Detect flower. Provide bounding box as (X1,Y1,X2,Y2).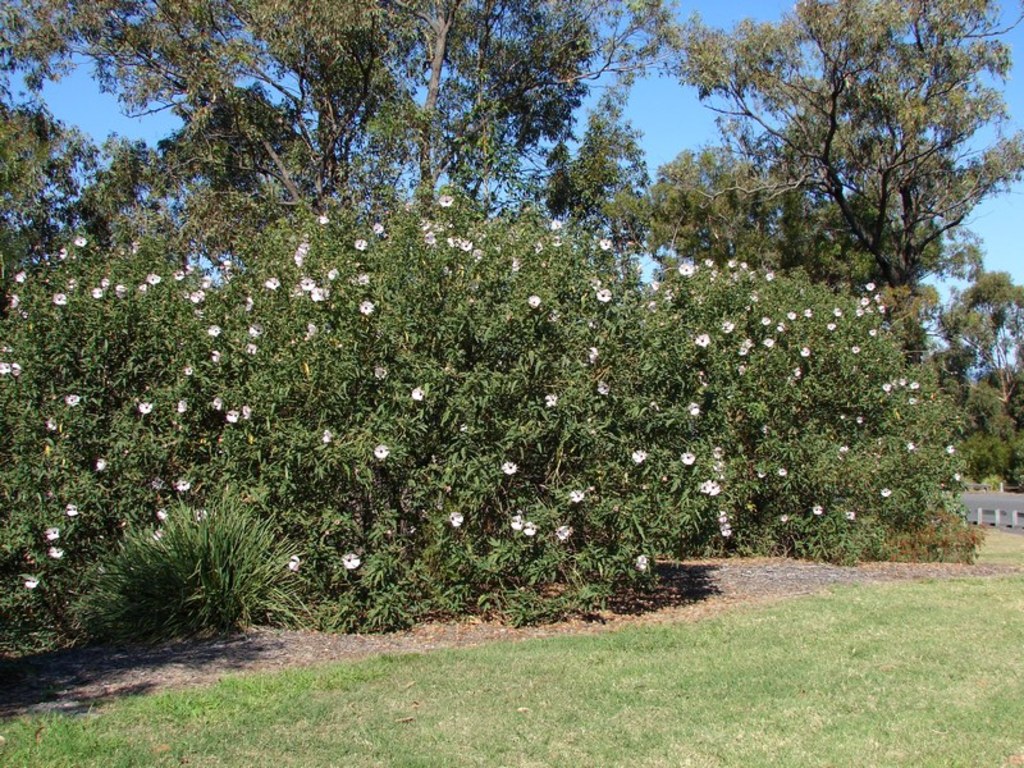
(306,284,330,305).
